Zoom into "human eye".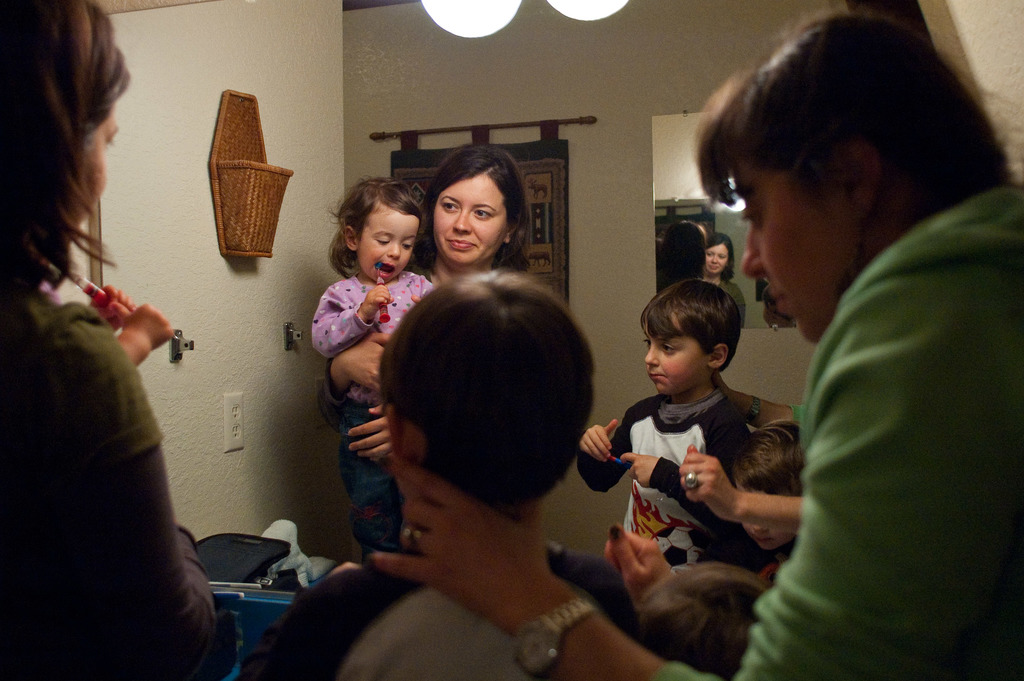
Zoom target: 440:198:459:212.
